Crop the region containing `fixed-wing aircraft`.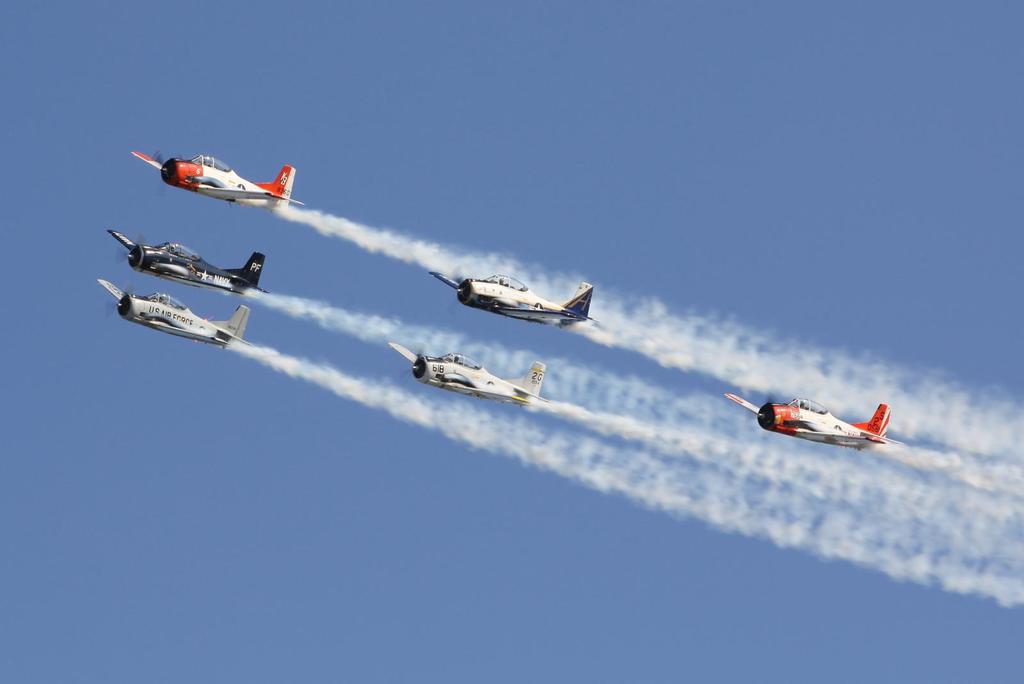
Crop region: box=[428, 273, 600, 324].
